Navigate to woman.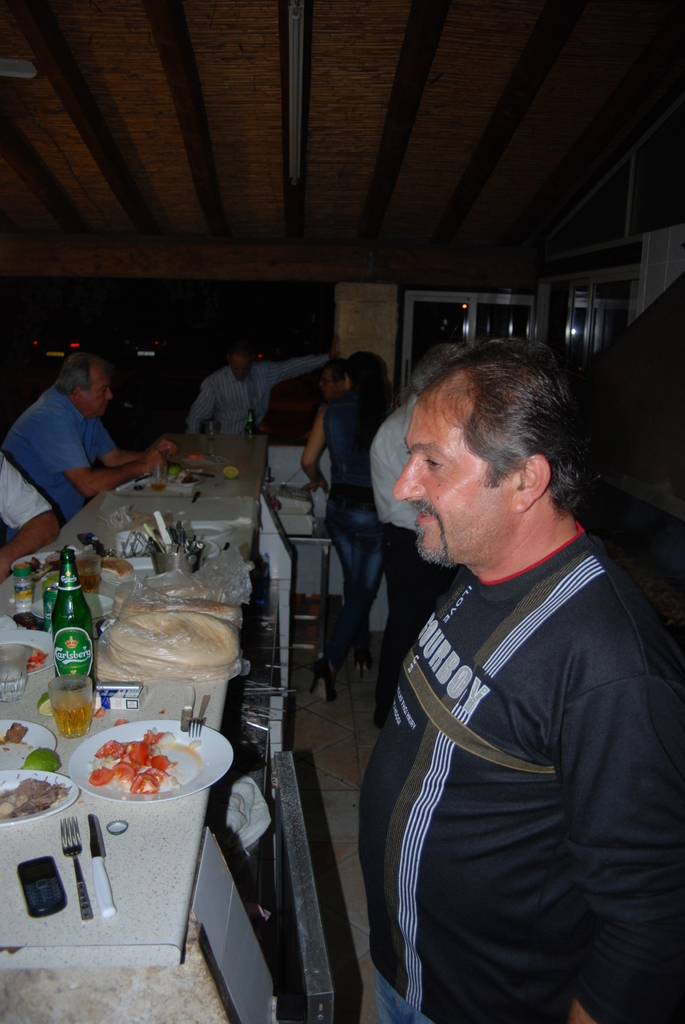
Navigation target: <bbox>297, 352, 403, 703</bbox>.
